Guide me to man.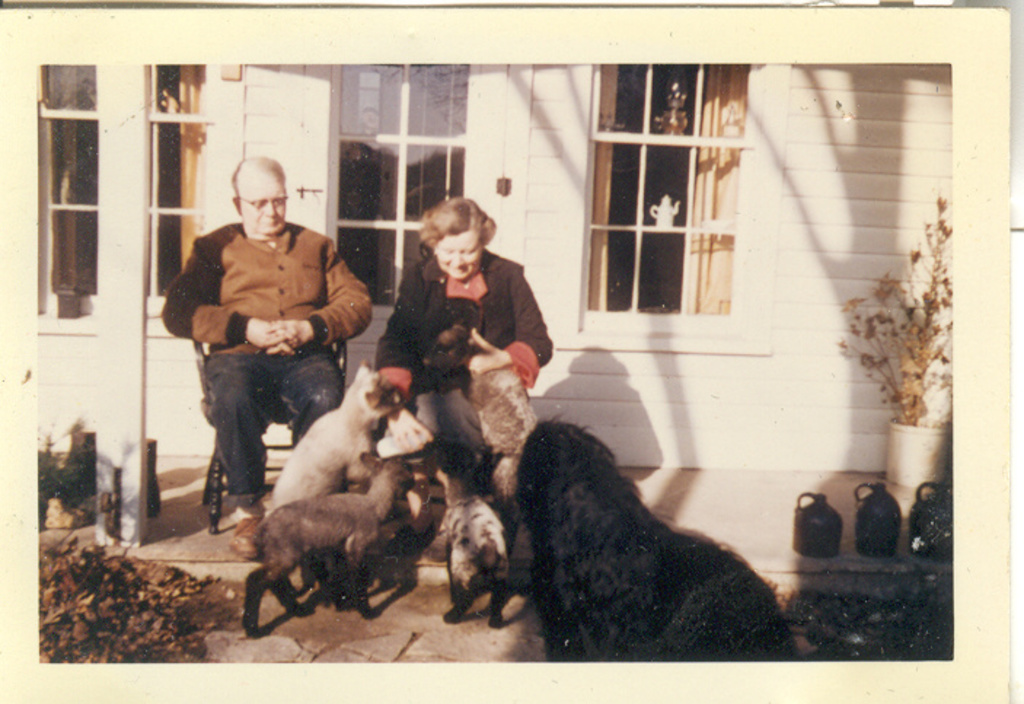
Guidance: [170, 168, 363, 525].
